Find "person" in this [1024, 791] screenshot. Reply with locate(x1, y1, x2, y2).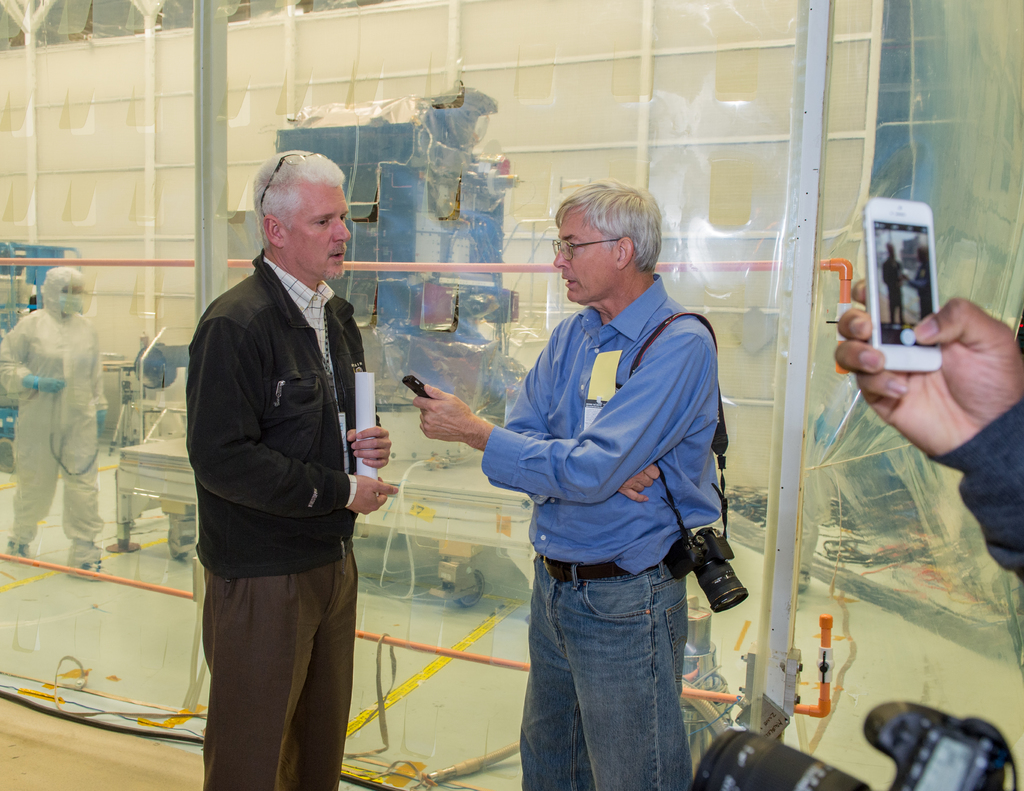
locate(835, 281, 1023, 586).
